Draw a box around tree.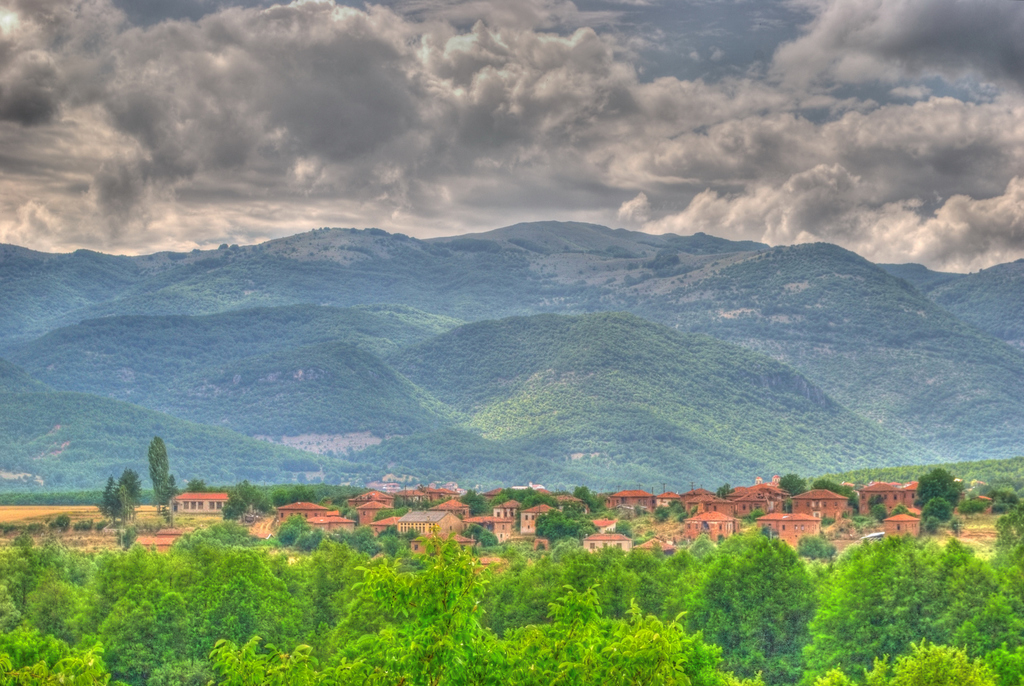
{"x1": 775, "y1": 471, "x2": 809, "y2": 499}.
